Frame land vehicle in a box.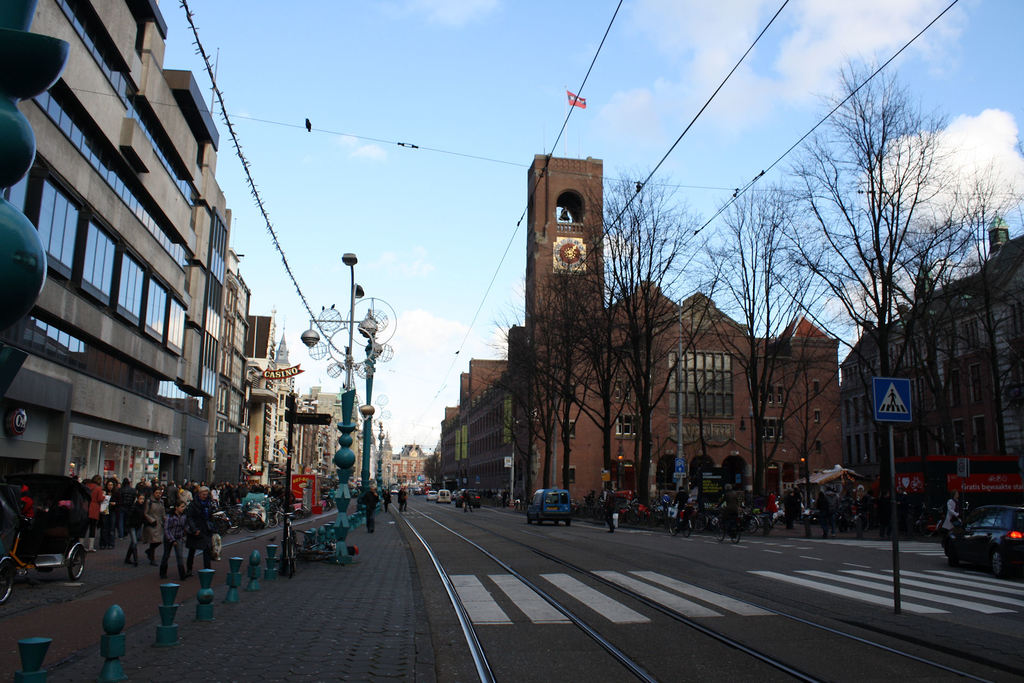
{"left": 456, "top": 486, "right": 483, "bottom": 510}.
